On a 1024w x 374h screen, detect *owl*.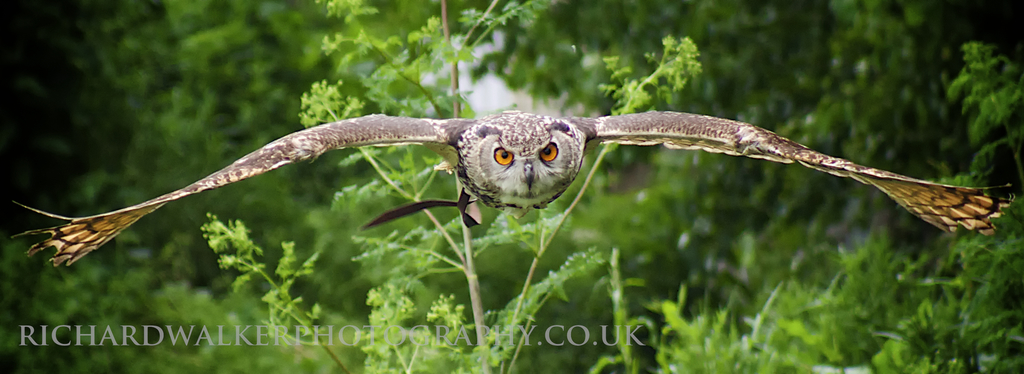
detection(11, 111, 1020, 262).
